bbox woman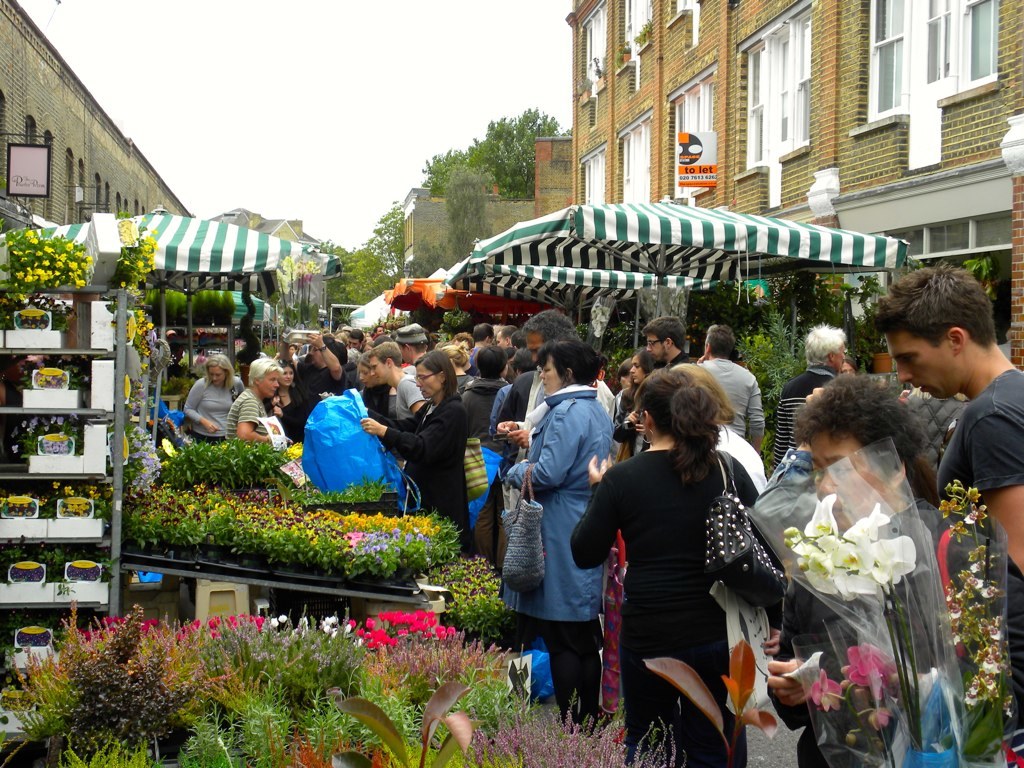
(left=362, top=350, right=480, bottom=559)
